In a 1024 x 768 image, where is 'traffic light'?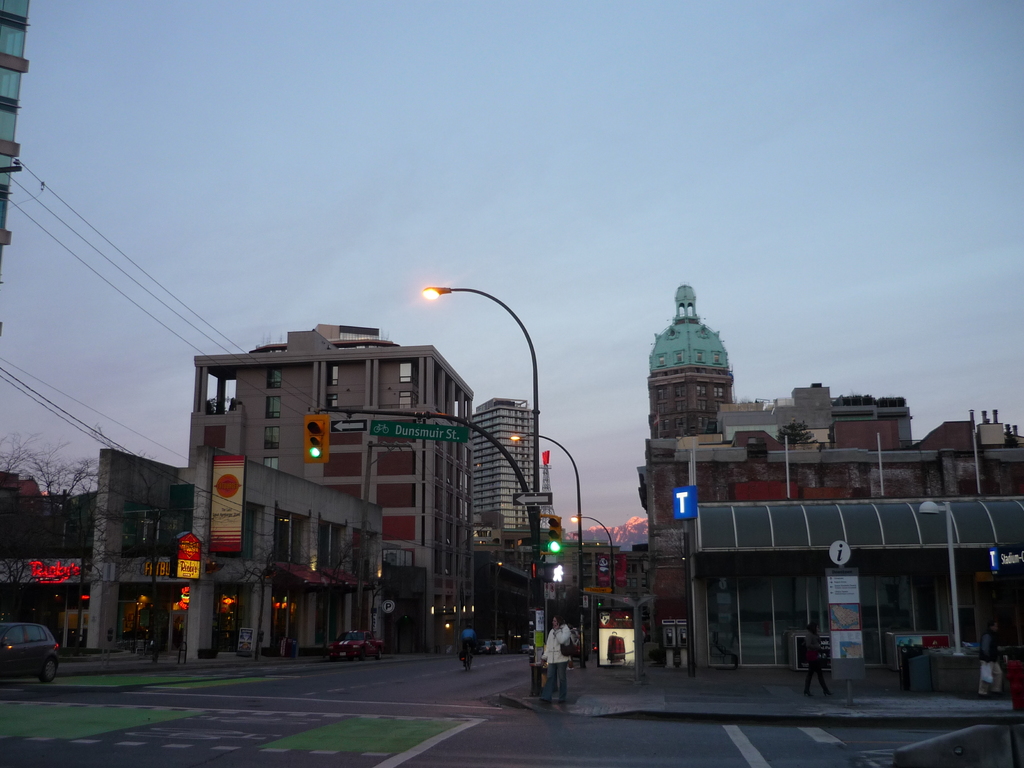
x1=547 y1=515 x2=563 y2=554.
